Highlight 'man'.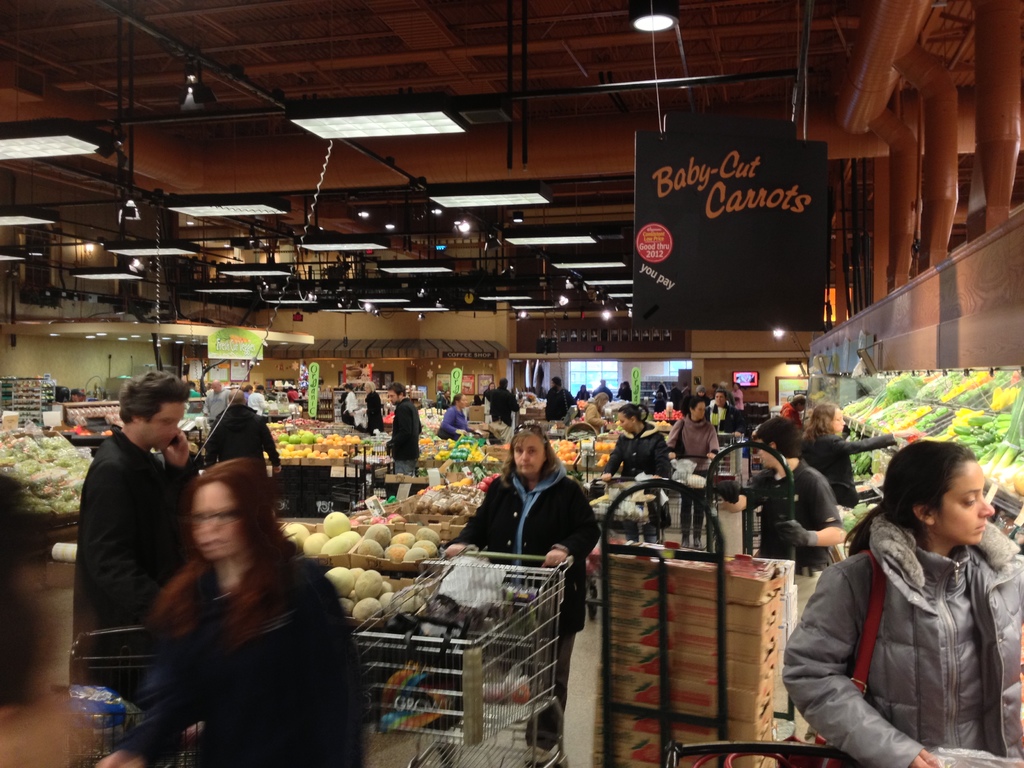
Highlighted region: (x1=206, y1=387, x2=282, y2=480).
